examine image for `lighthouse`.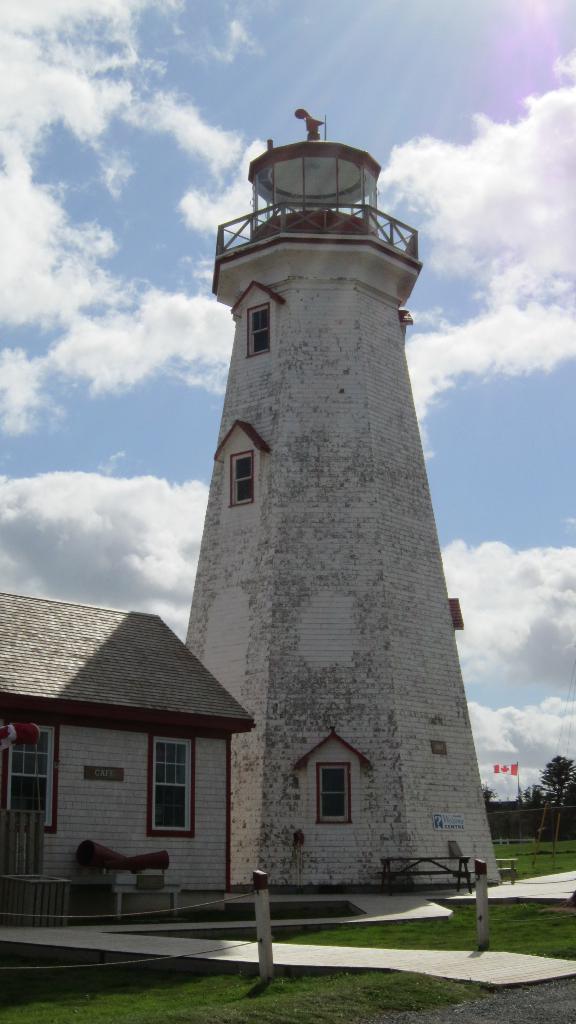
Examination result: <box>138,67,514,947</box>.
